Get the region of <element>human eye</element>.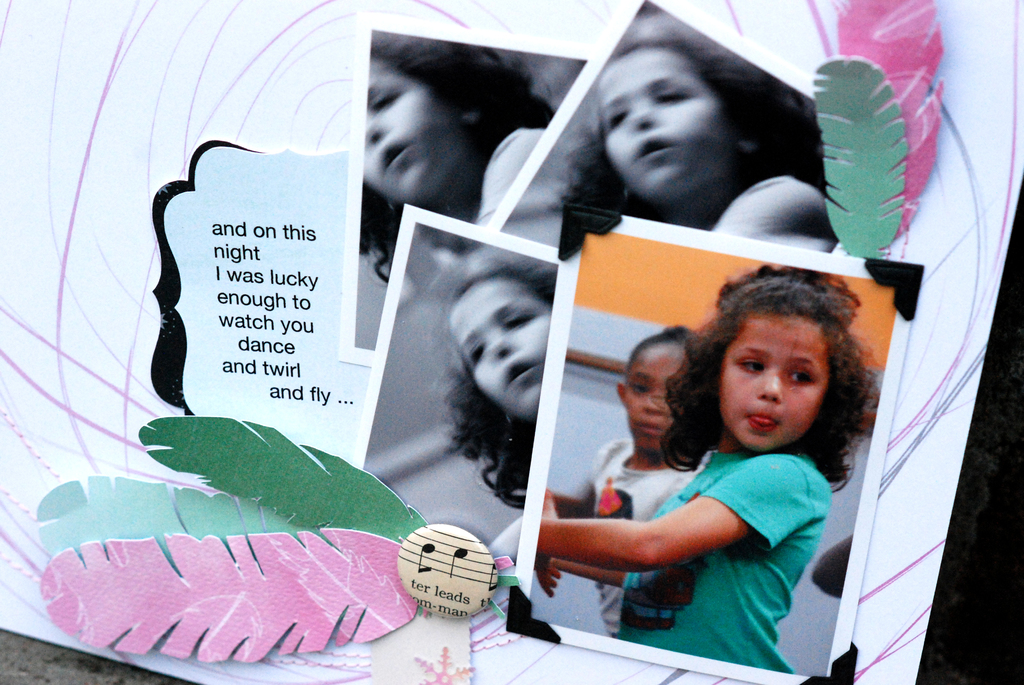
(x1=784, y1=370, x2=815, y2=389).
